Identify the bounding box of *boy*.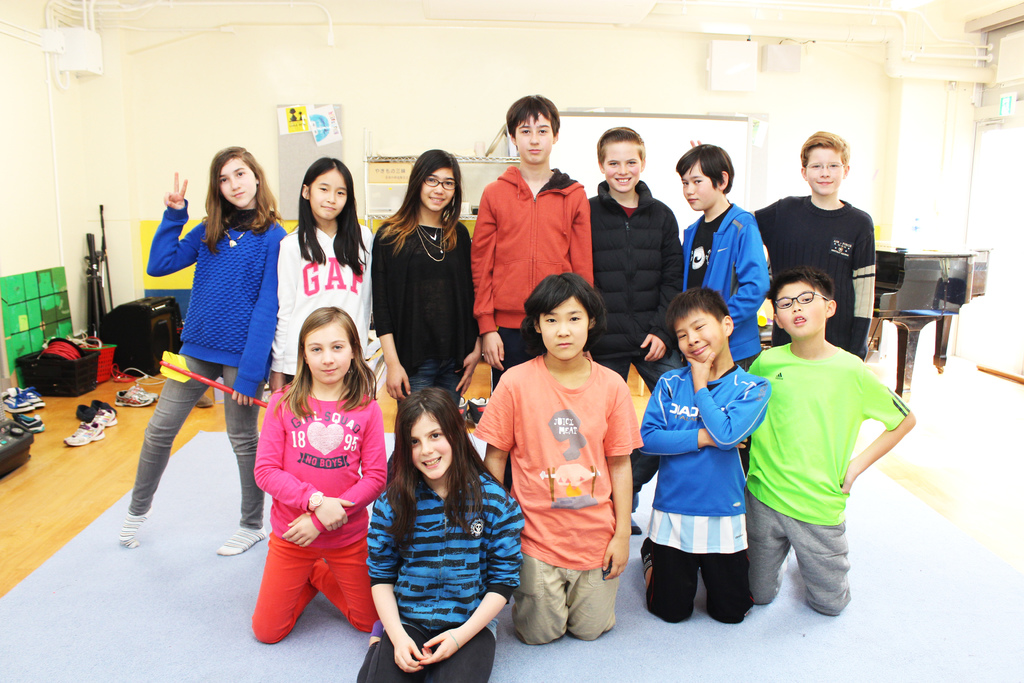
582/124/687/546.
